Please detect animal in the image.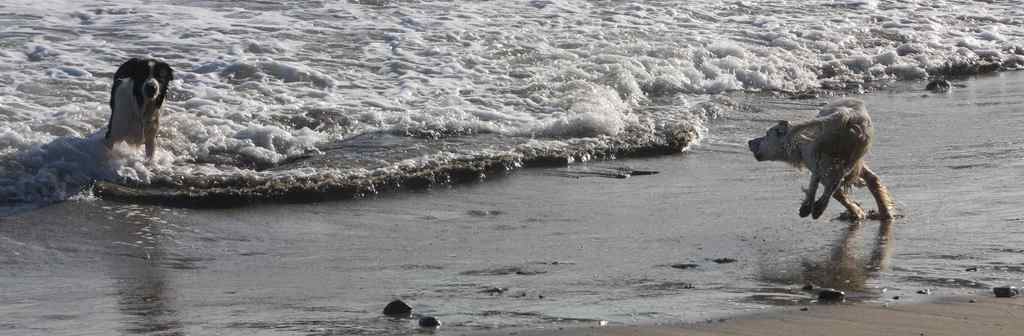
bbox(750, 92, 902, 220).
